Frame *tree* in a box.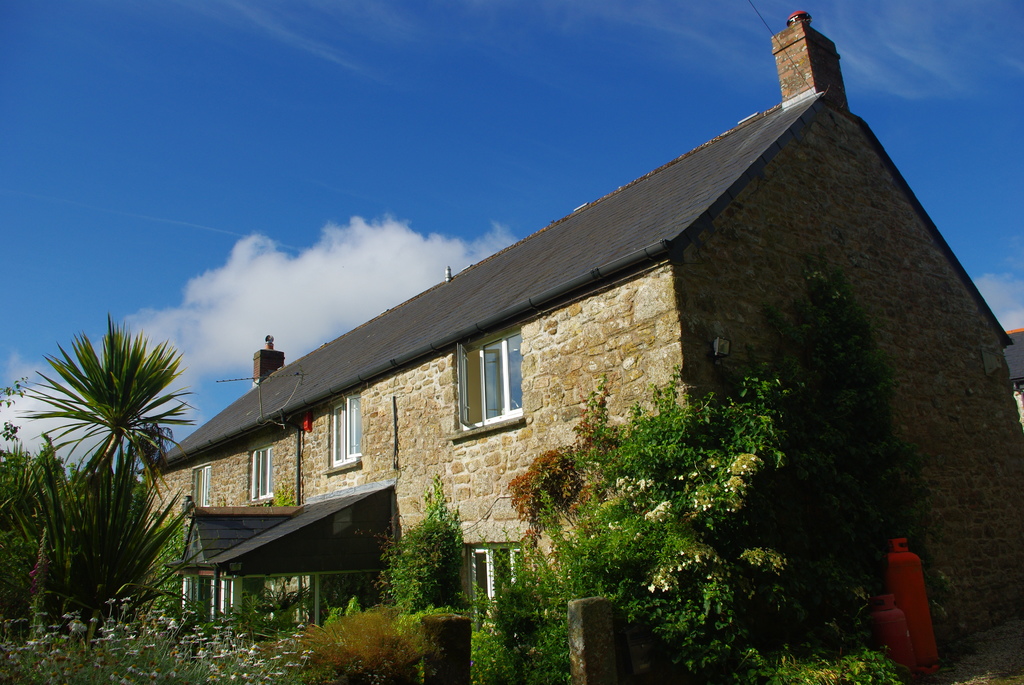
rect(0, 370, 143, 627).
